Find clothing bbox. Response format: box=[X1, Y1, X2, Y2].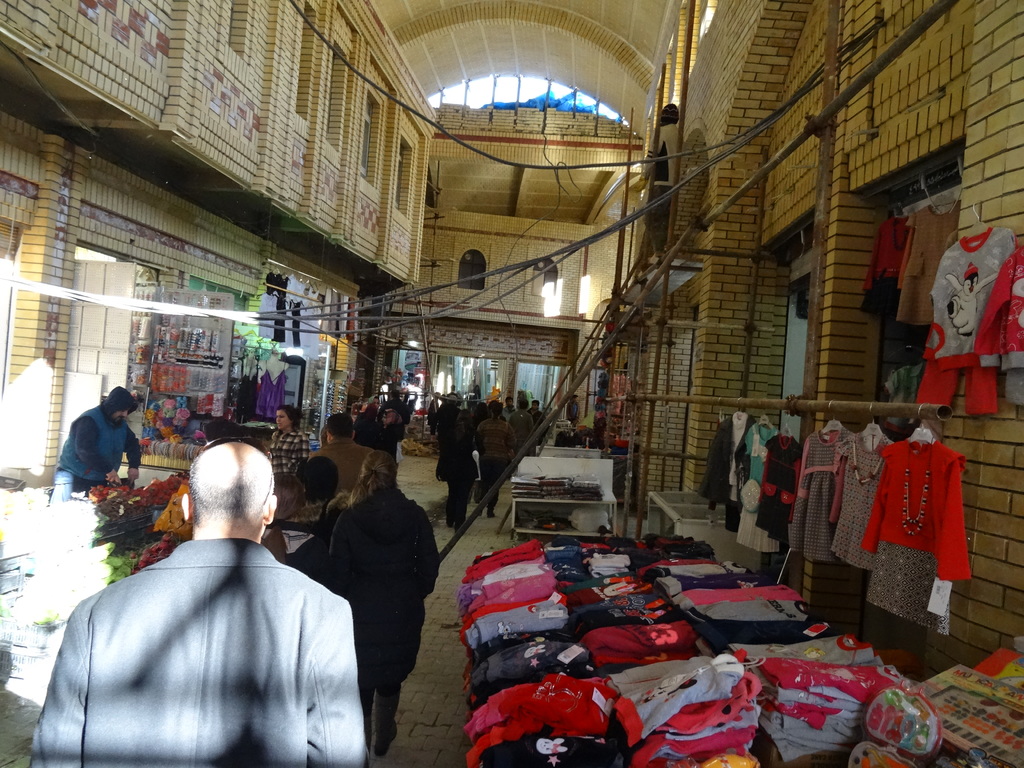
box=[531, 409, 547, 426].
